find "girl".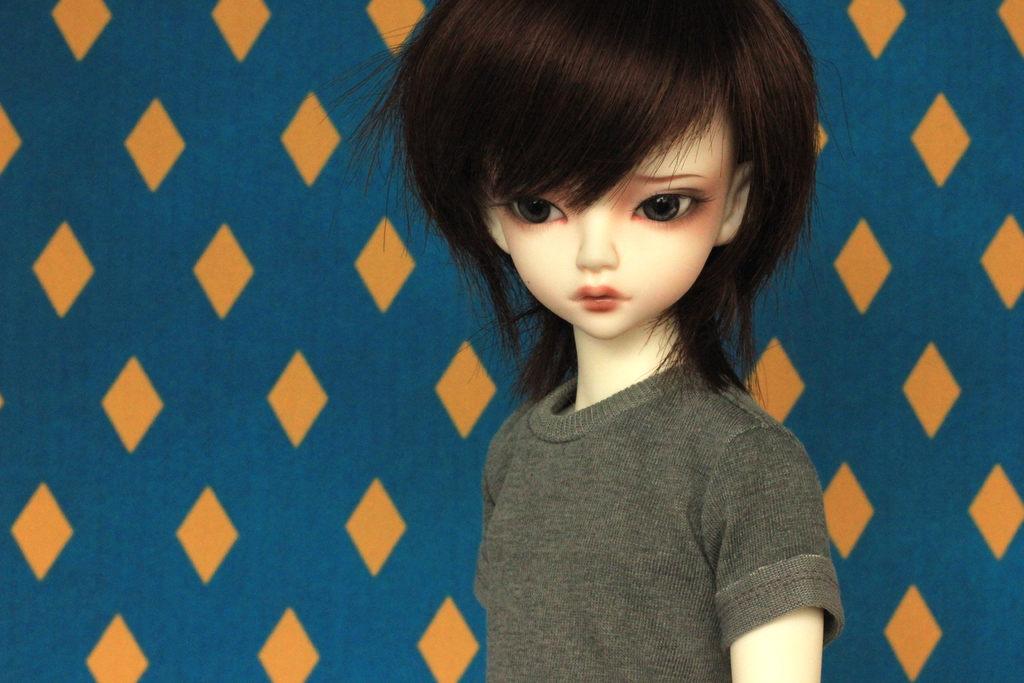
[left=346, top=0, right=830, bottom=682].
